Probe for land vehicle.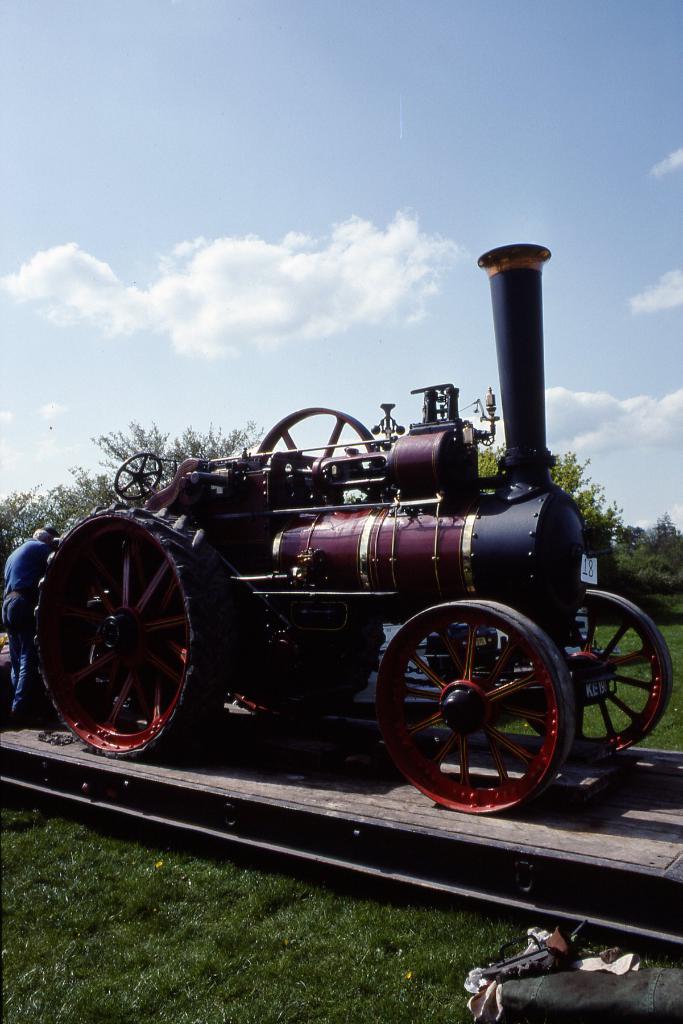
Probe result: bbox(82, 390, 608, 816).
